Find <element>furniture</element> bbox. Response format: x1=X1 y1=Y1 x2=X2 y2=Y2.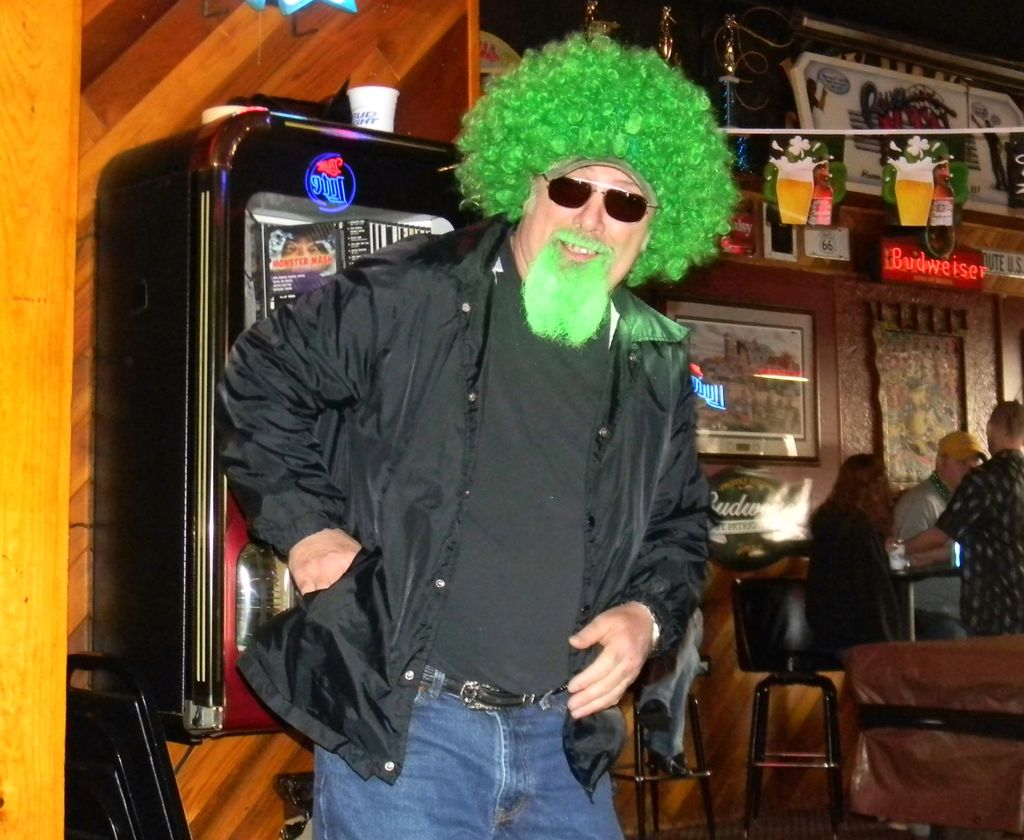
x1=730 y1=574 x2=853 y2=839.
